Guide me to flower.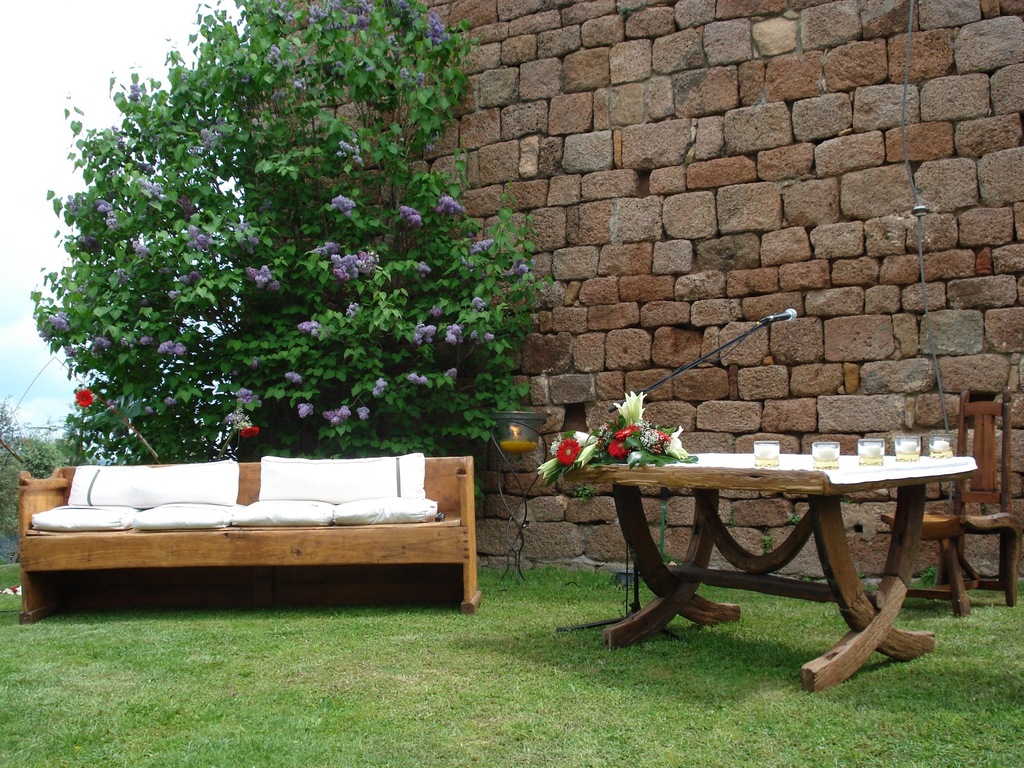
Guidance: <bbox>650, 428, 671, 452</bbox>.
